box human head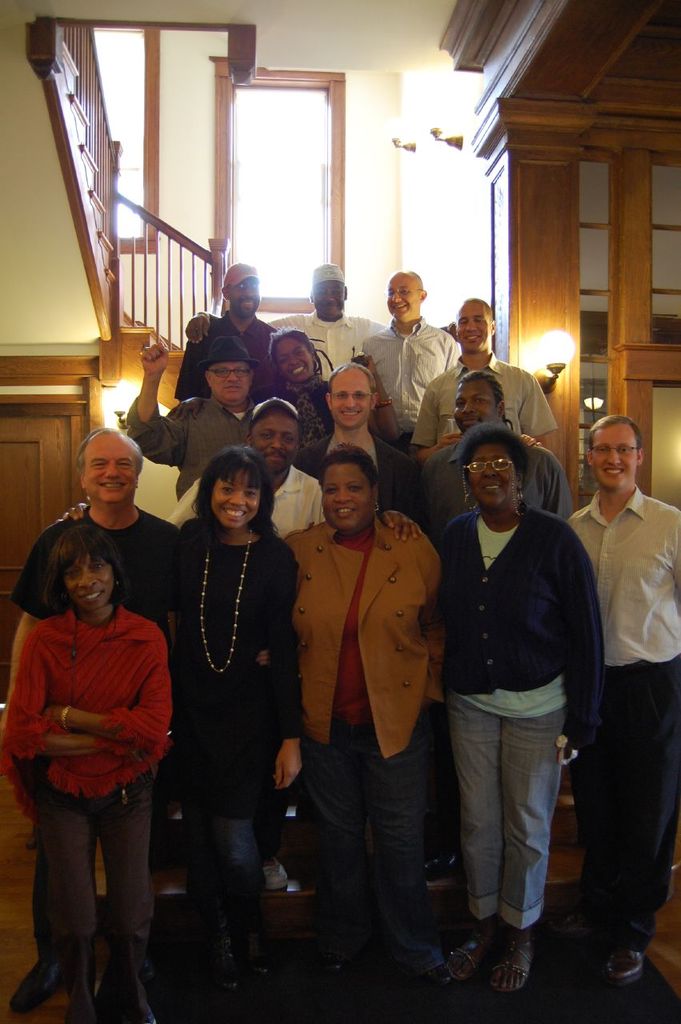
x1=54, y1=528, x2=120, y2=610
